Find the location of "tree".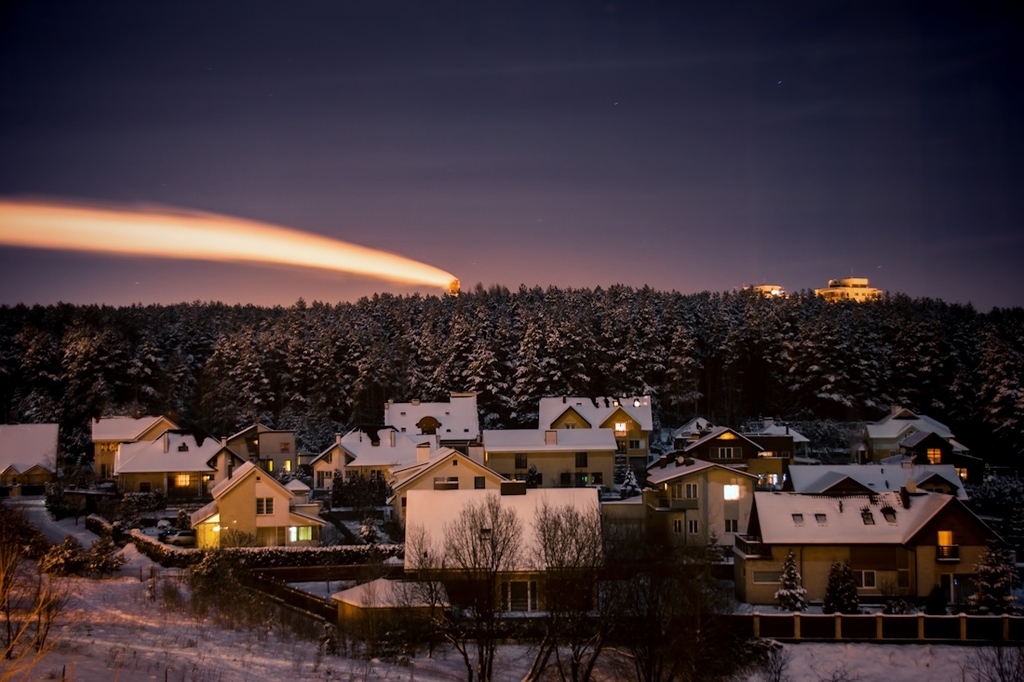
Location: (883, 581, 907, 617).
